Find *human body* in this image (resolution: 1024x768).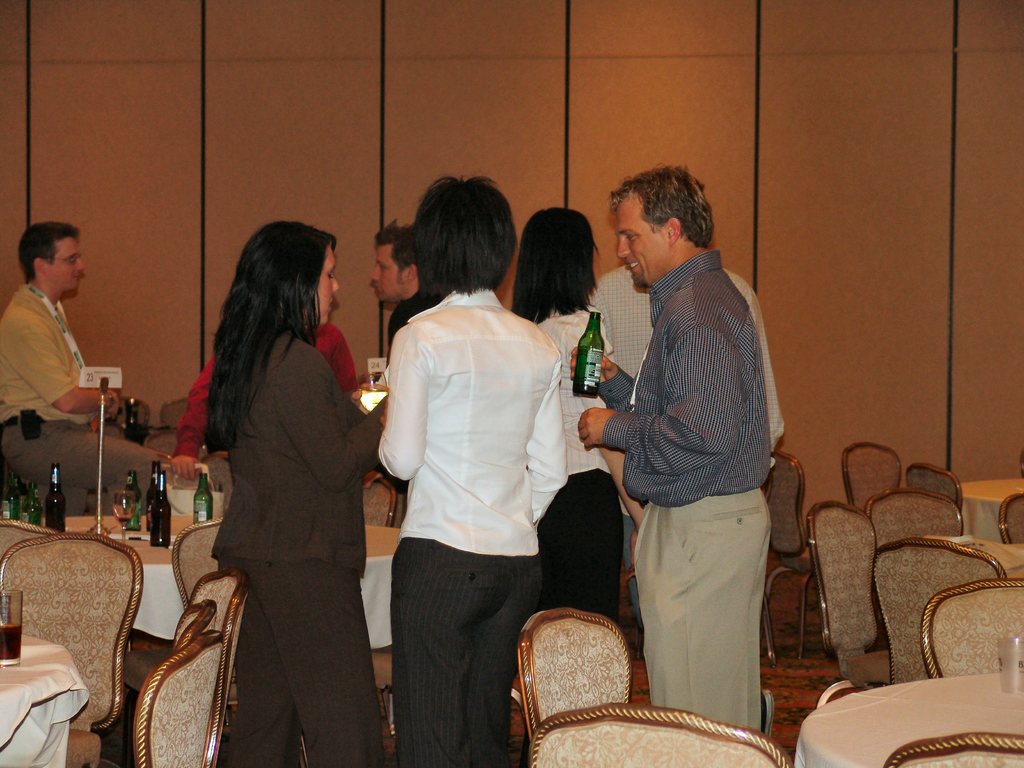
locate(362, 226, 596, 756).
